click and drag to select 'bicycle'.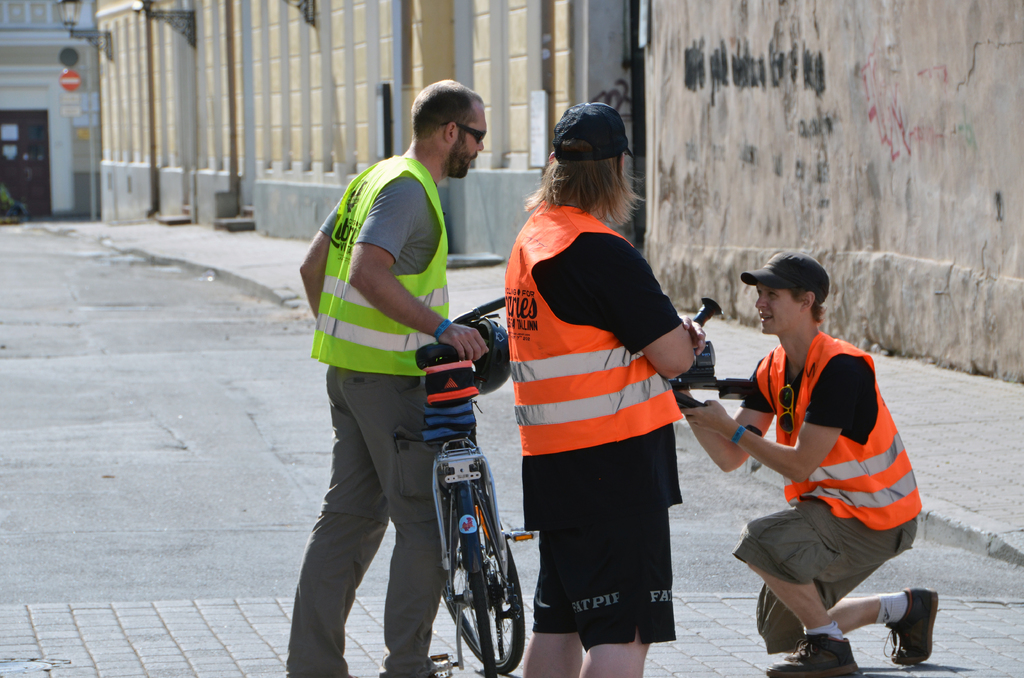
Selection: {"left": 376, "top": 348, "right": 536, "bottom": 666}.
